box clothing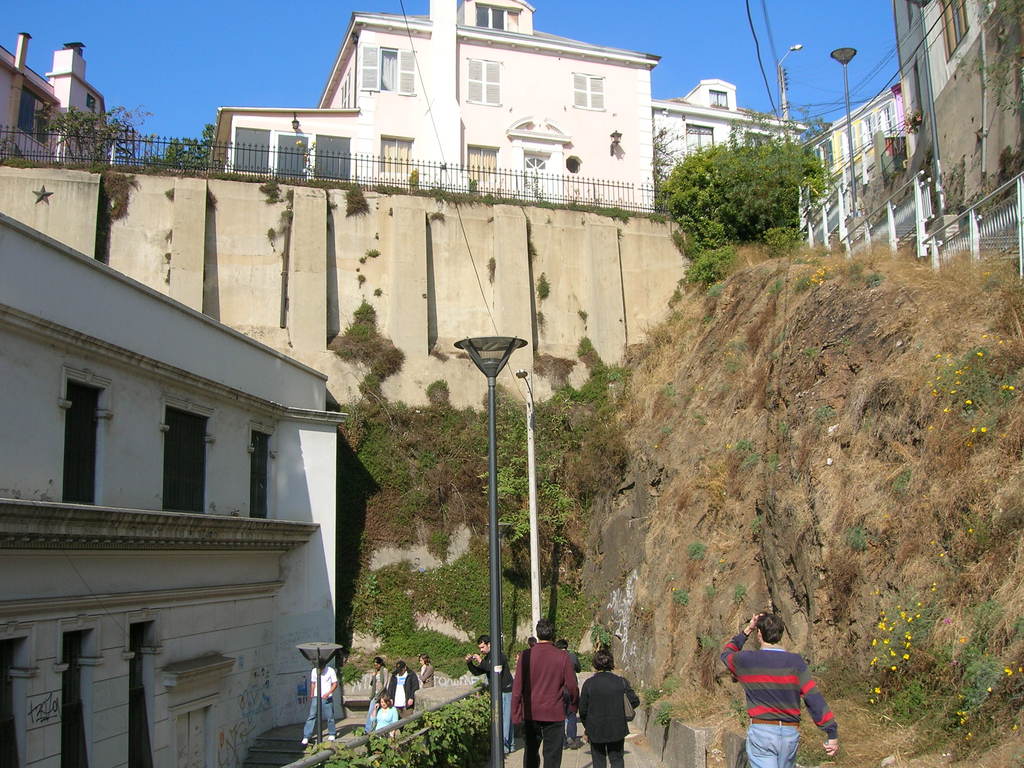
(719, 632, 836, 767)
